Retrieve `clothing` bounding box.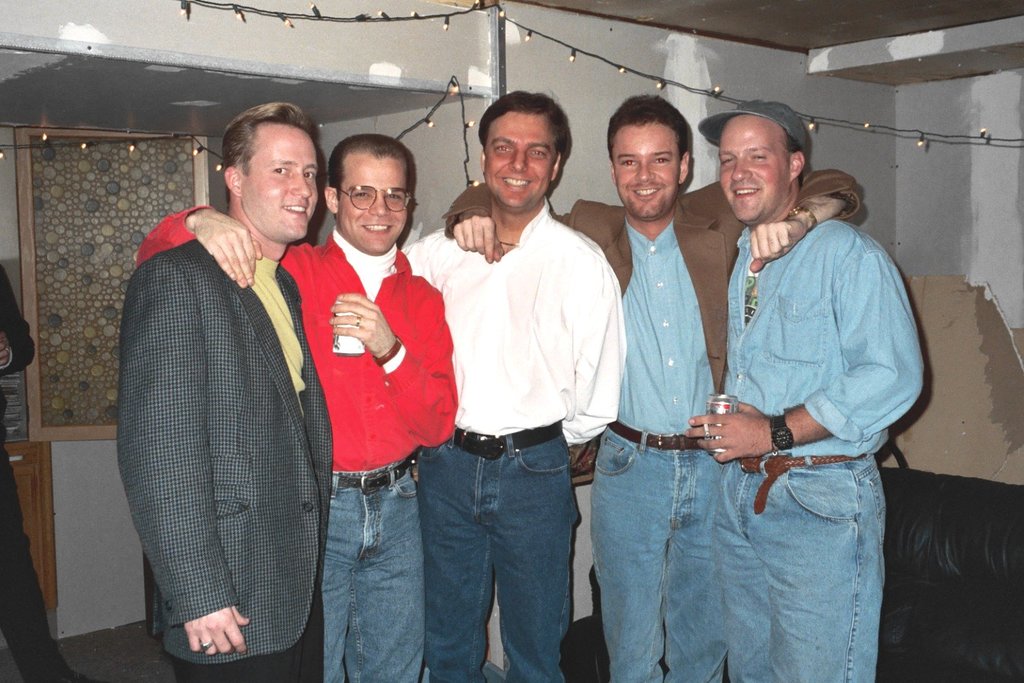
Bounding box: 709 217 924 682.
